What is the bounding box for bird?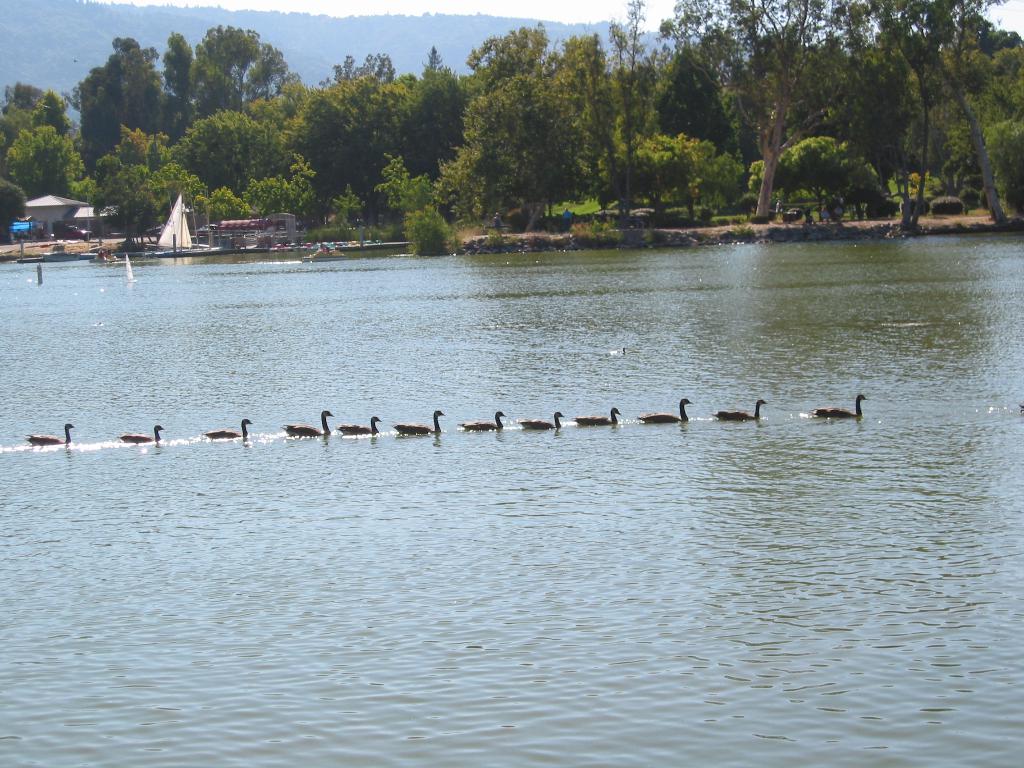
rect(117, 420, 165, 442).
